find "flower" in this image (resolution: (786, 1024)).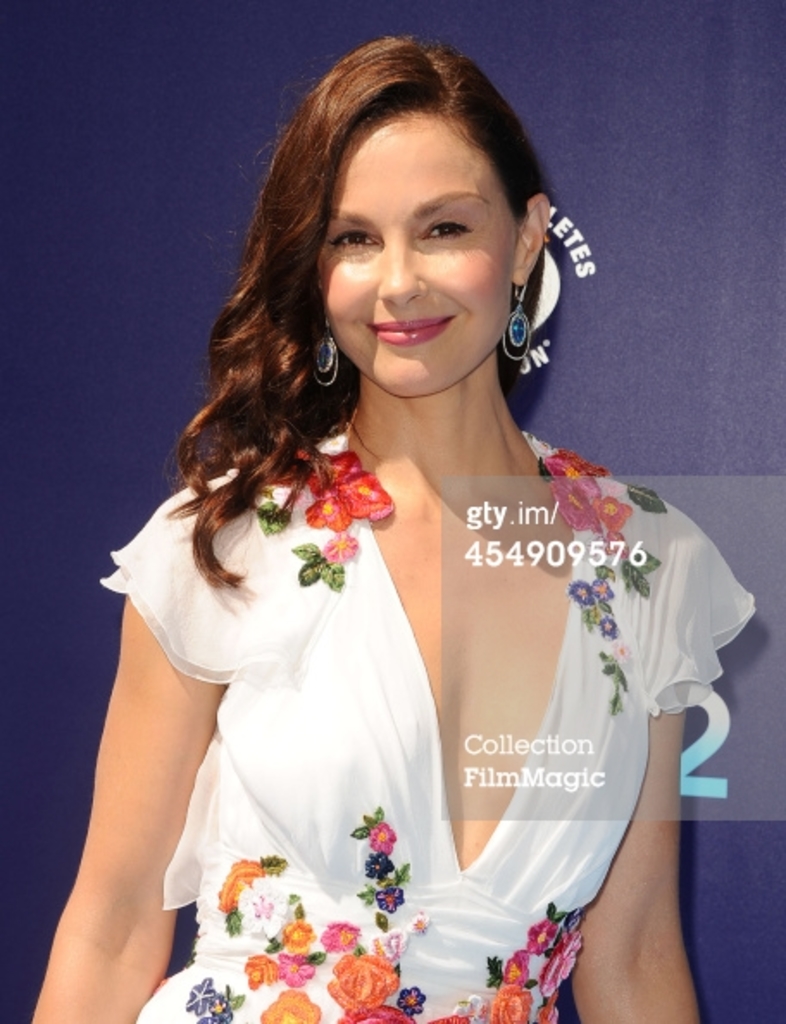
pyautogui.locateOnScreen(603, 524, 633, 562).
